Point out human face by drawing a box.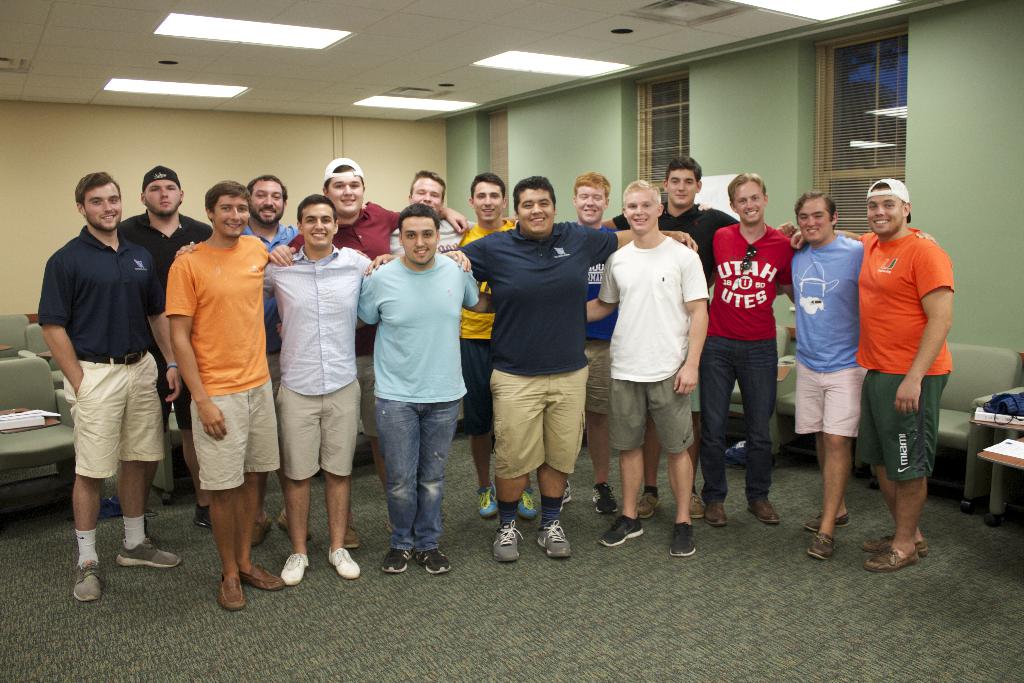
x1=213, y1=197, x2=252, y2=242.
